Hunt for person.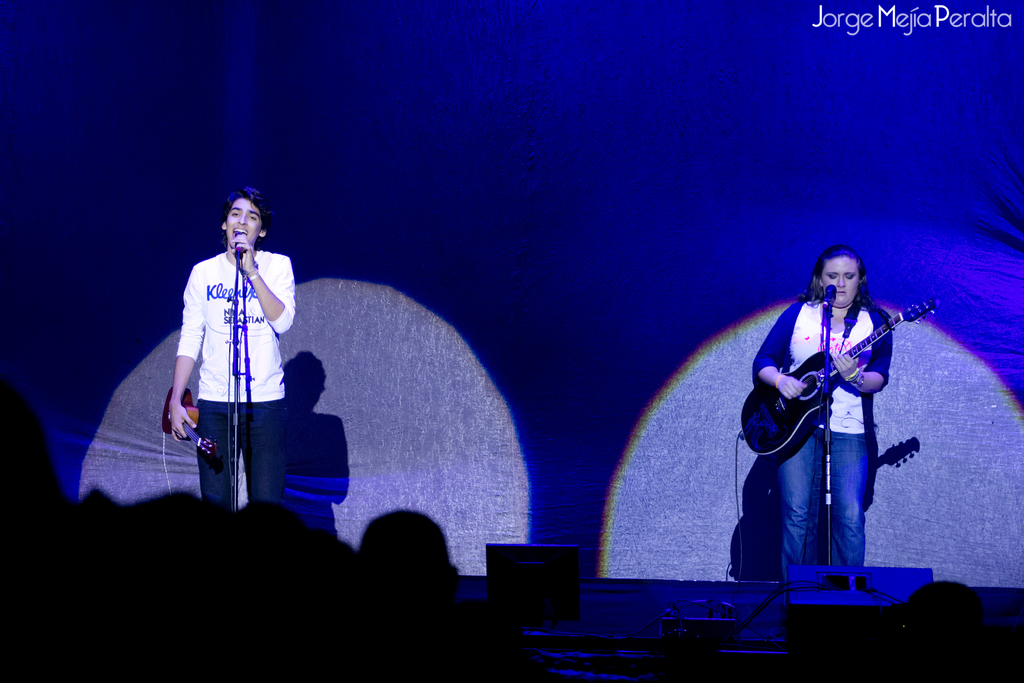
Hunted down at bbox=[434, 596, 554, 682].
